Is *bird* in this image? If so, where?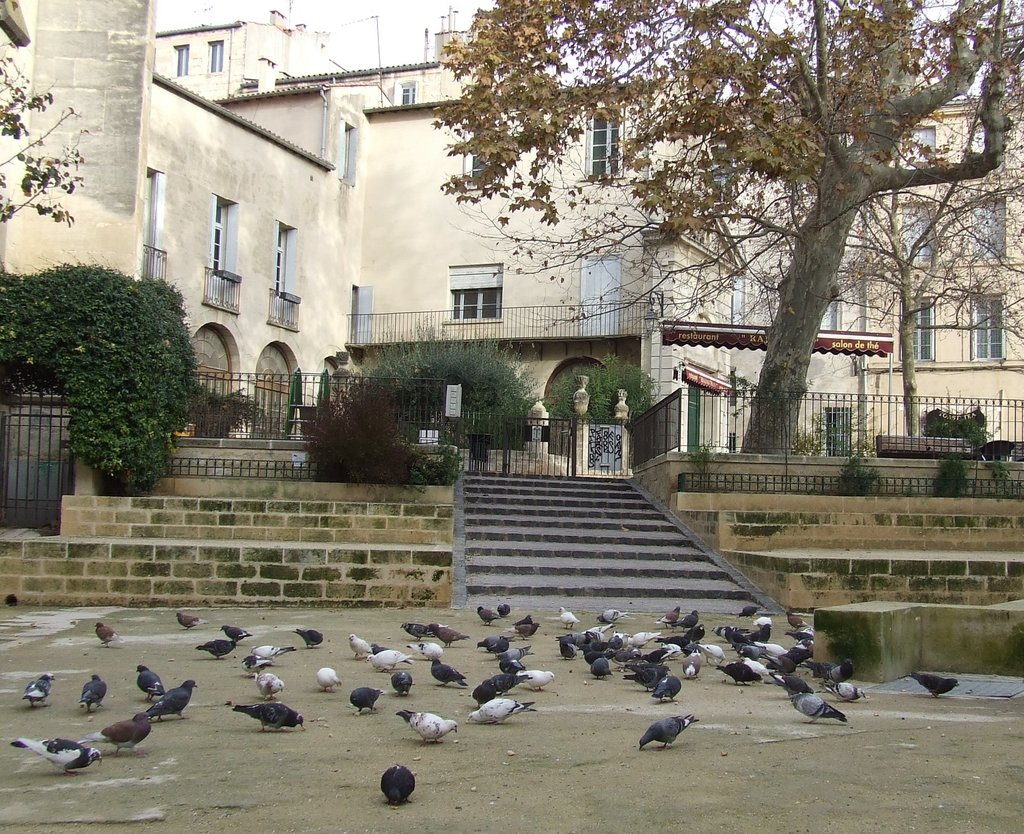
Yes, at (x1=820, y1=661, x2=857, y2=687).
